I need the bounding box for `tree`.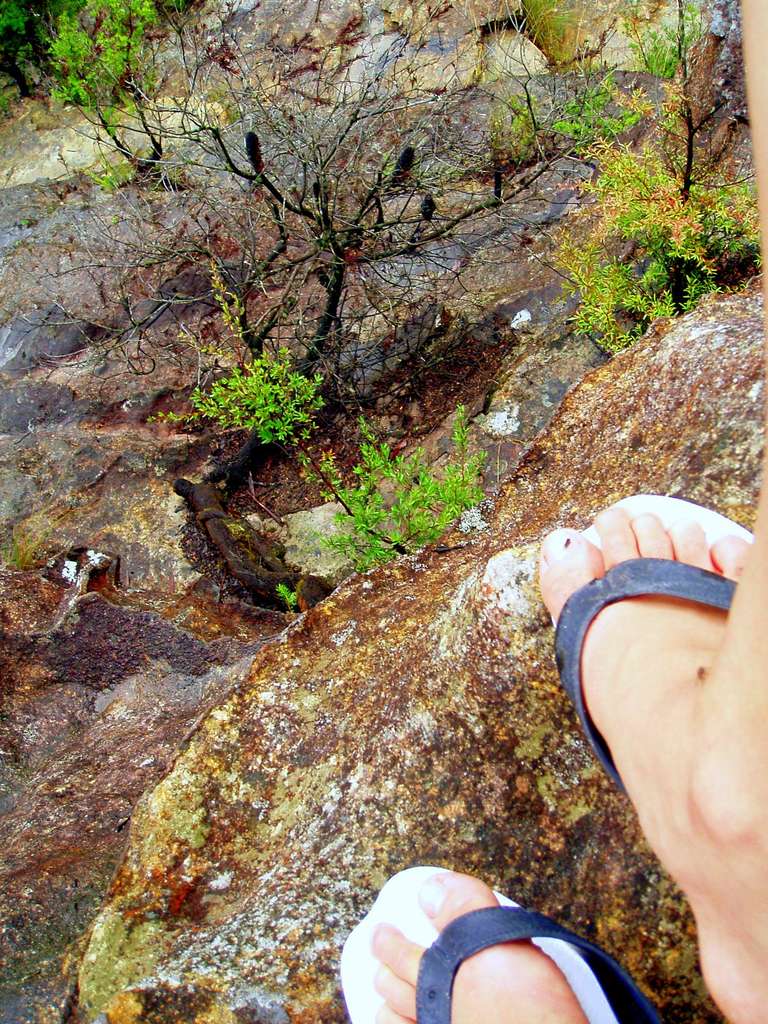
Here it is: 87/0/169/147.
